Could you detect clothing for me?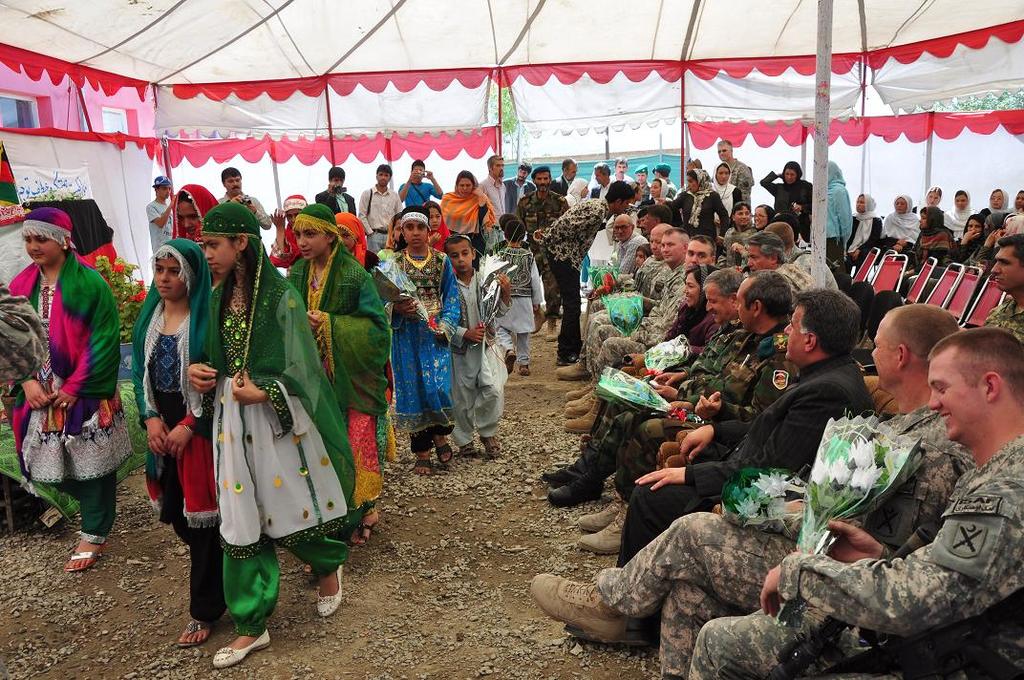
Detection result: BBox(21, 214, 110, 518).
